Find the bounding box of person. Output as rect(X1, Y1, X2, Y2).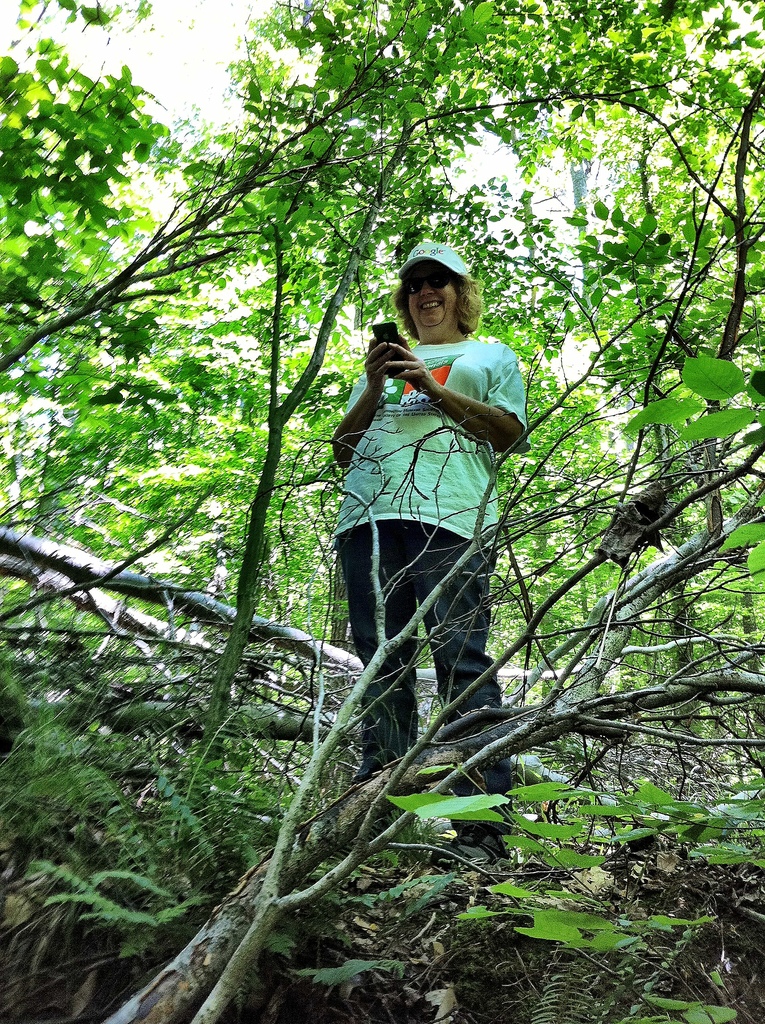
rect(319, 233, 531, 748).
